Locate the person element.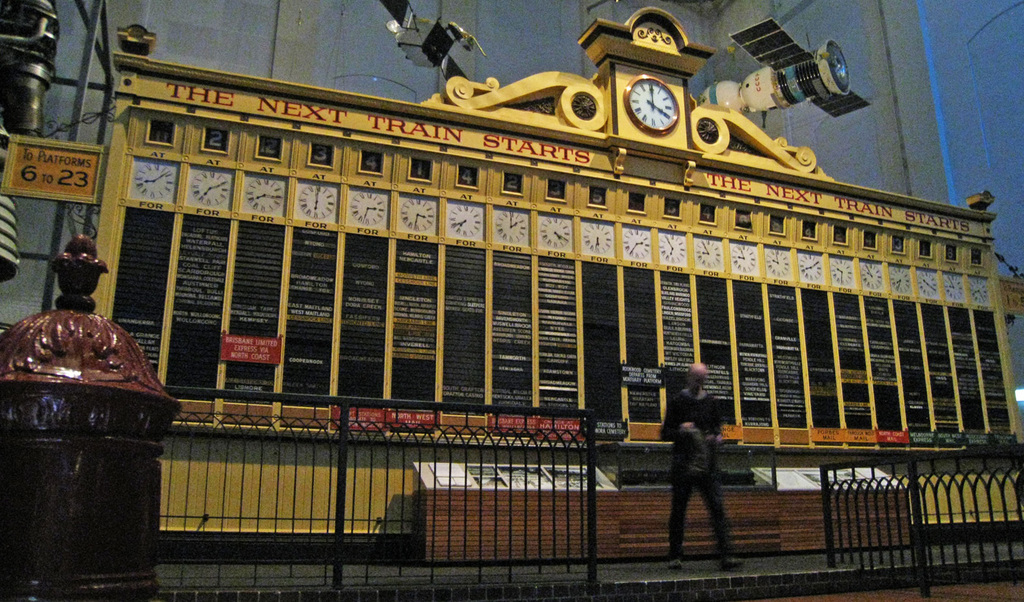
Element bbox: pyautogui.locateOnScreen(661, 356, 738, 579).
